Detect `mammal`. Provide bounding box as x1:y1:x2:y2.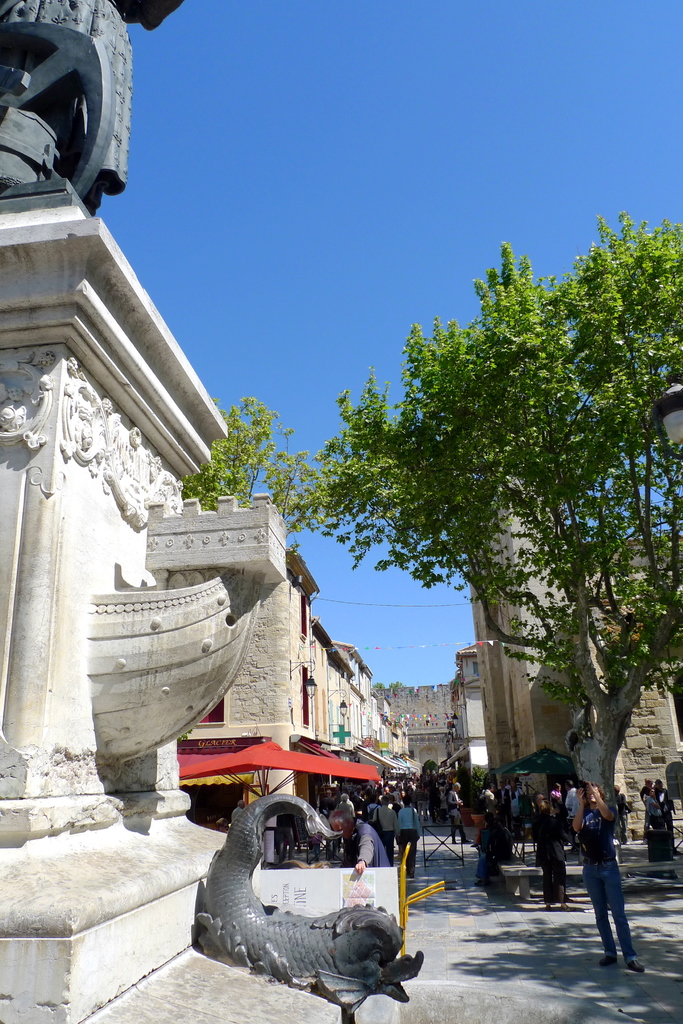
616:791:630:842.
